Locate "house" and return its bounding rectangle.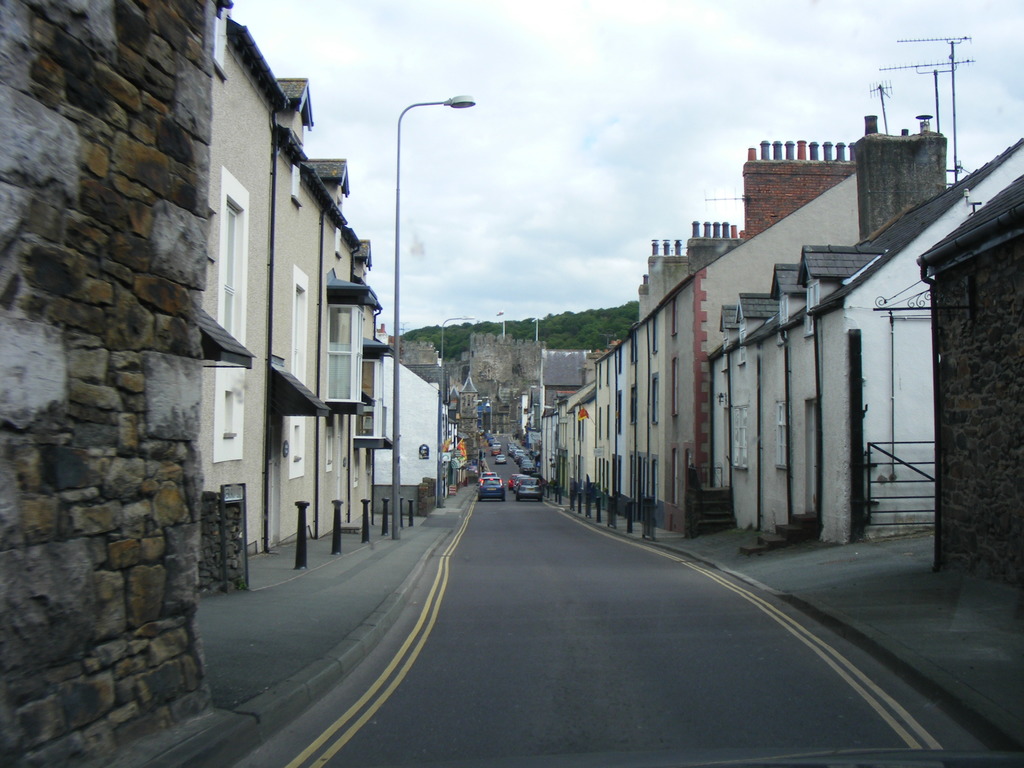
518:365:548:481.
